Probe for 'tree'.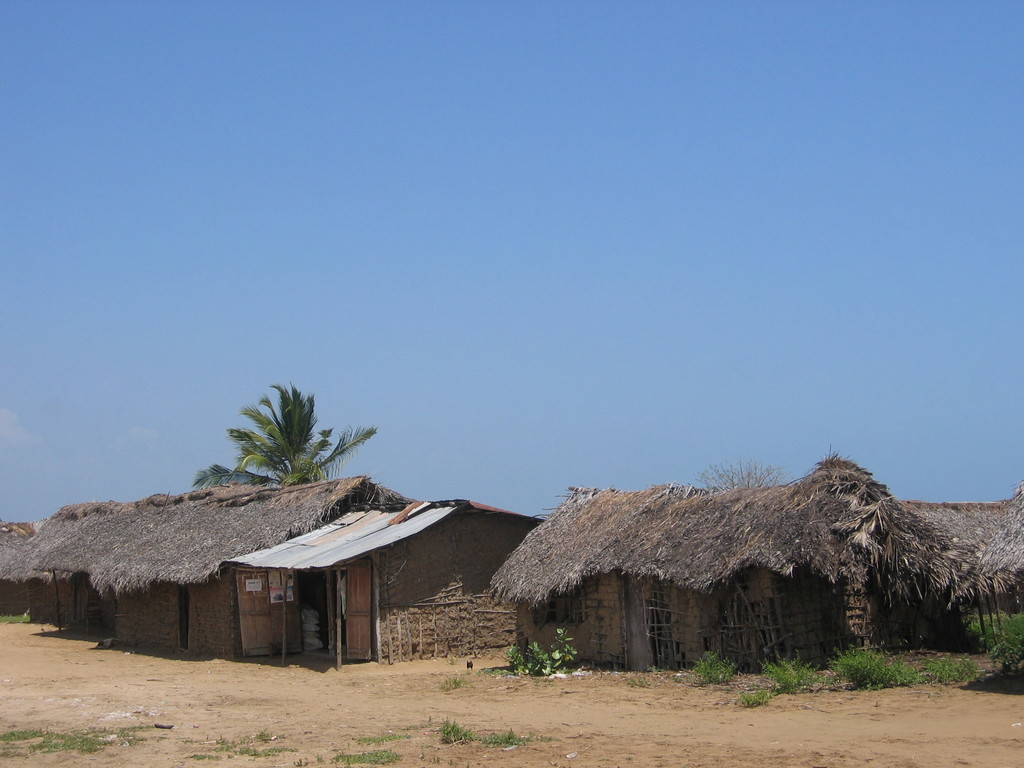
Probe result: 191, 381, 372, 487.
